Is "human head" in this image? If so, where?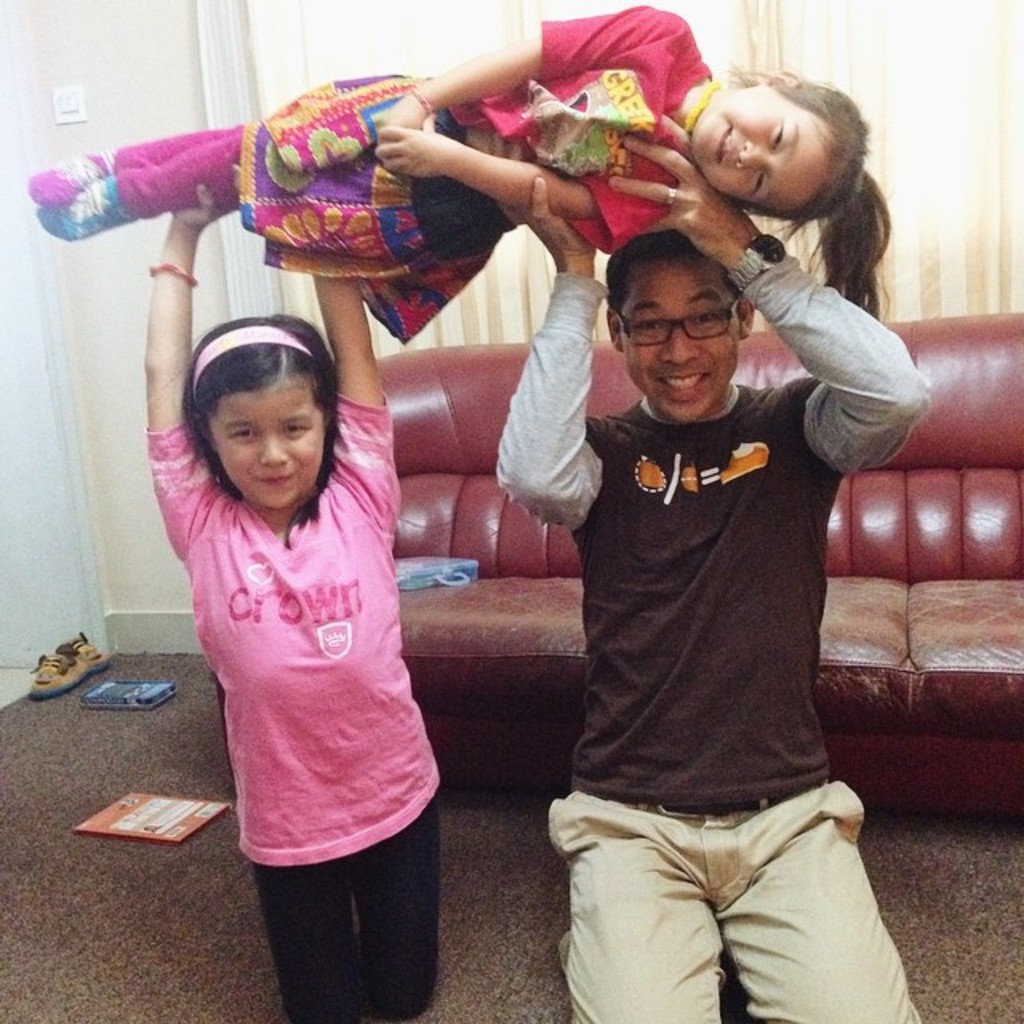
Yes, at l=176, t=310, r=338, b=515.
